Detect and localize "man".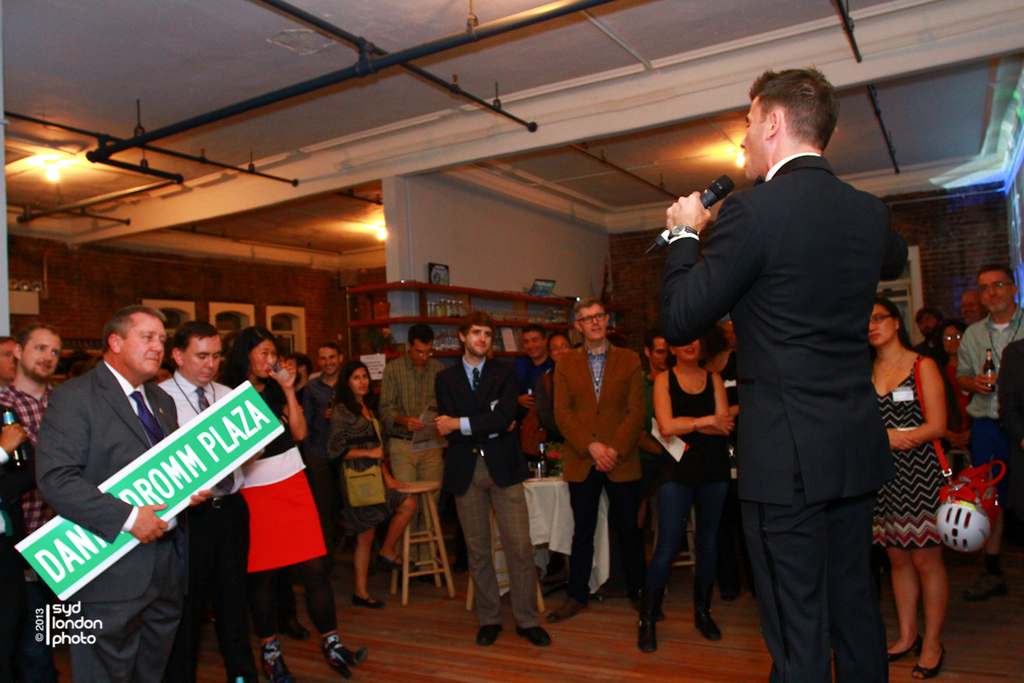
Localized at (641, 334, 663, 383).
